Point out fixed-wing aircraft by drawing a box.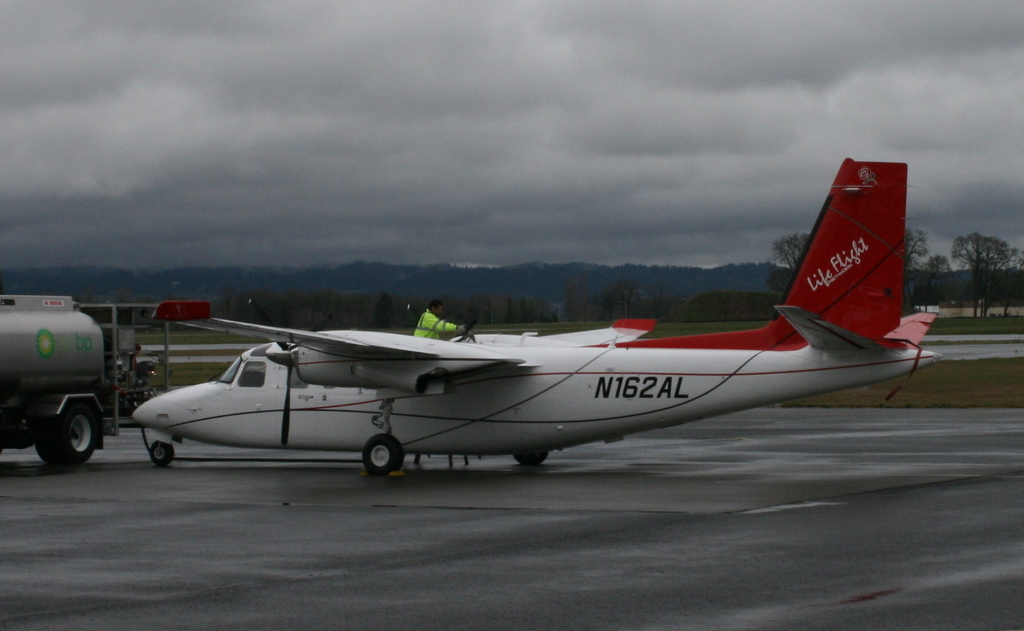
Rect(136, 159, 942, 488).
